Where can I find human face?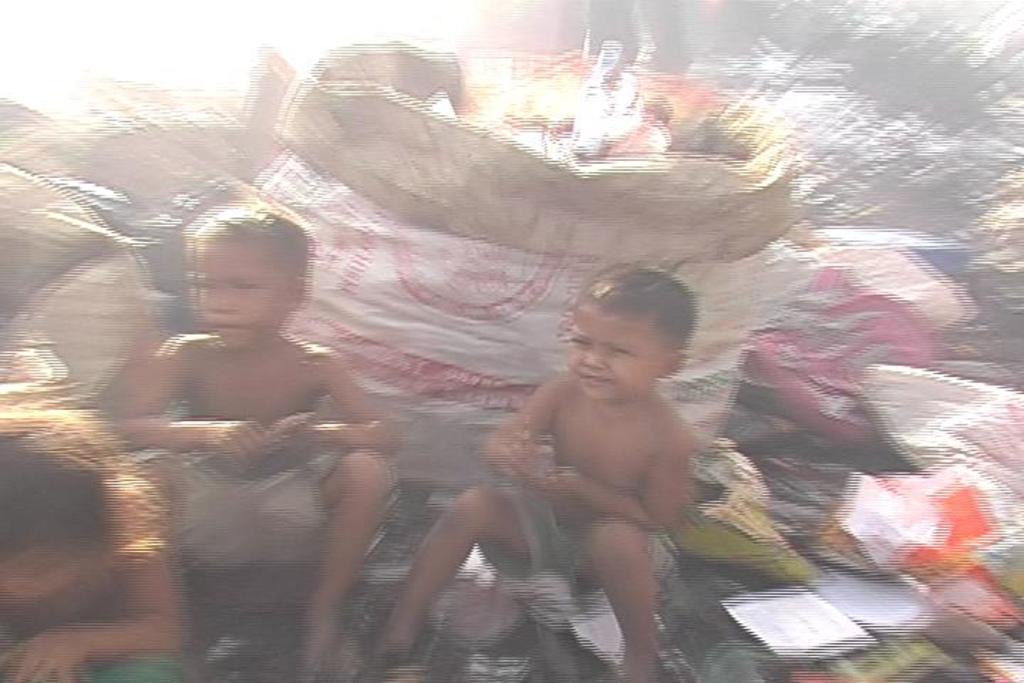
You can find it at 188/242/283/347.
